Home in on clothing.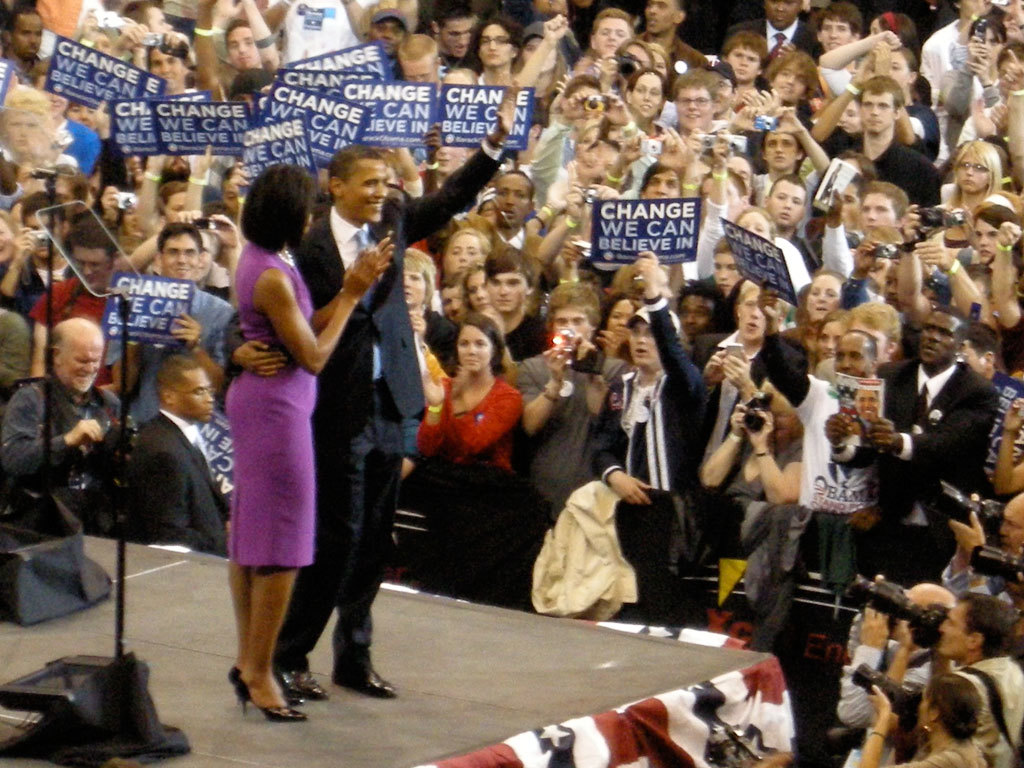
Homed in at 946, 259, 1010, 346.
